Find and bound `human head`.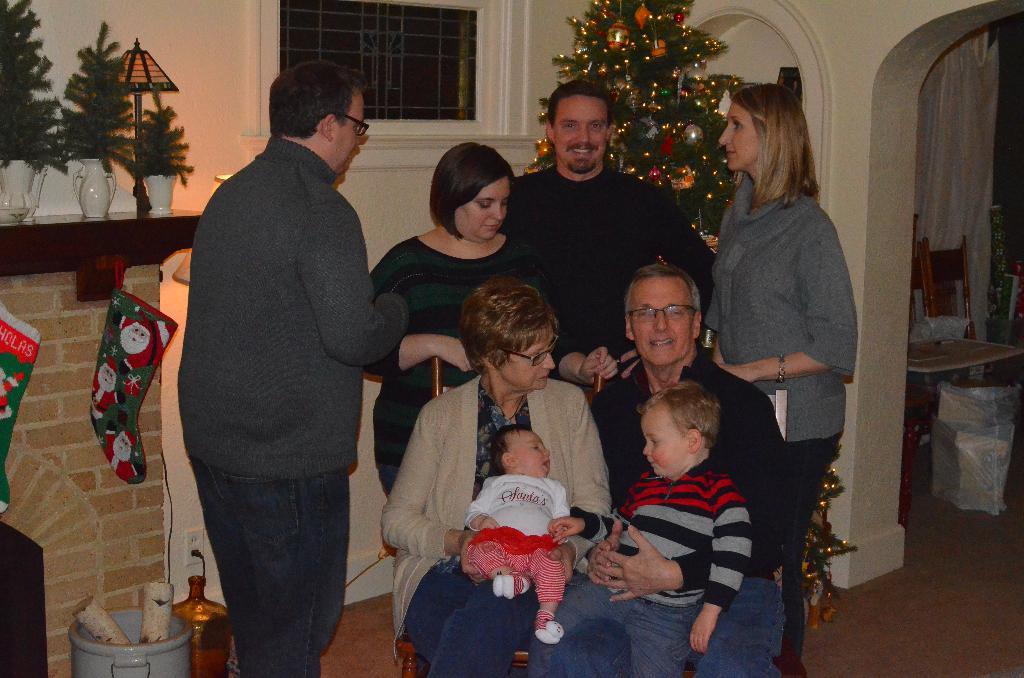
Bound: box(719, 82, 806, 171).
